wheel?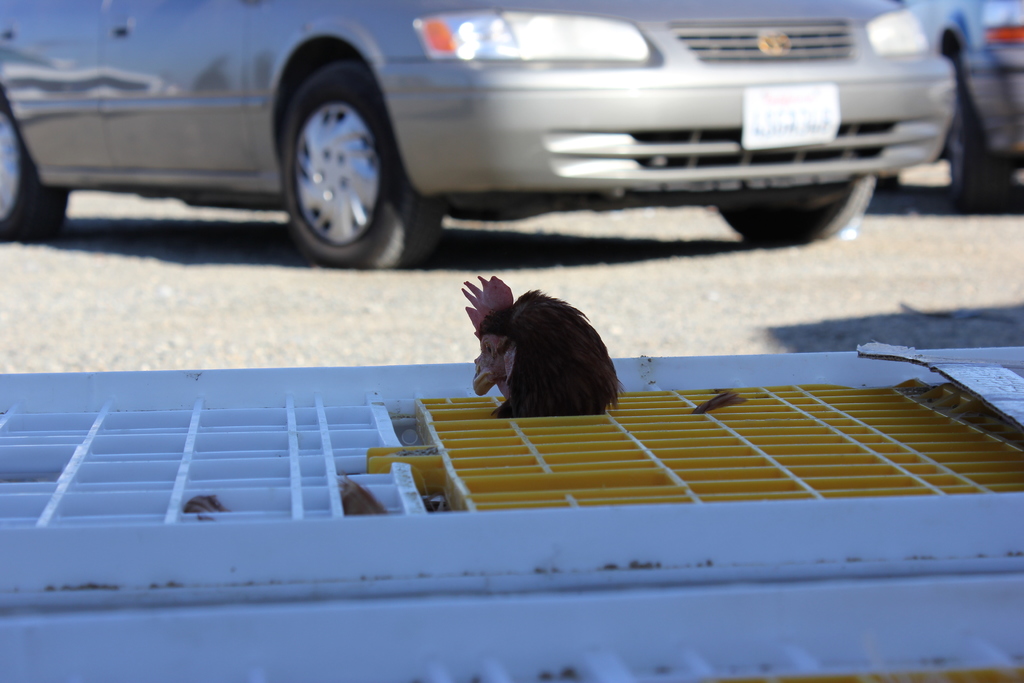
locate(0, 103, 66, 239)
